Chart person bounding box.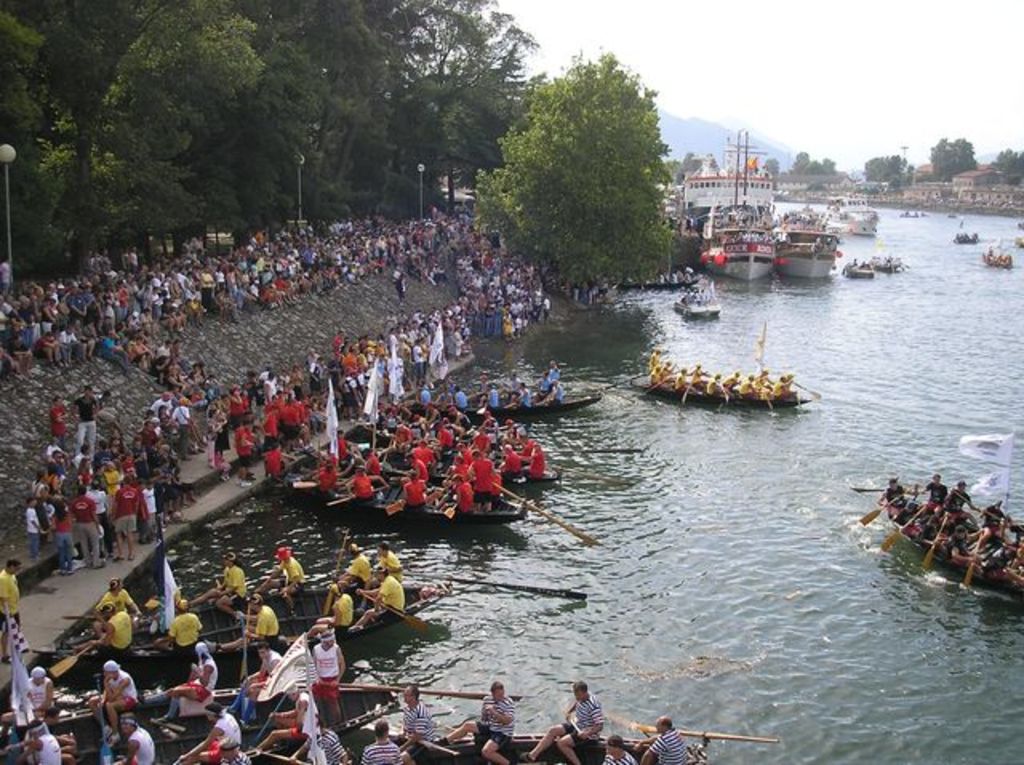
Charted: bbox=[112, 711, 154, 763].
